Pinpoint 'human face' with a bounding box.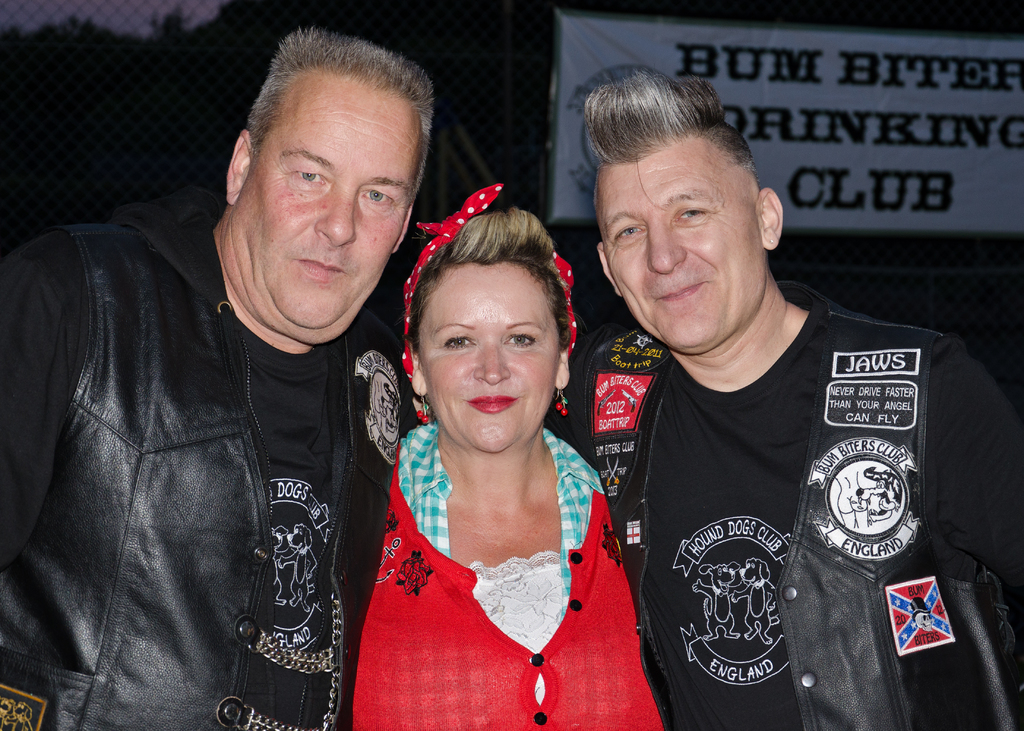
(596, 134, 765, 353).
